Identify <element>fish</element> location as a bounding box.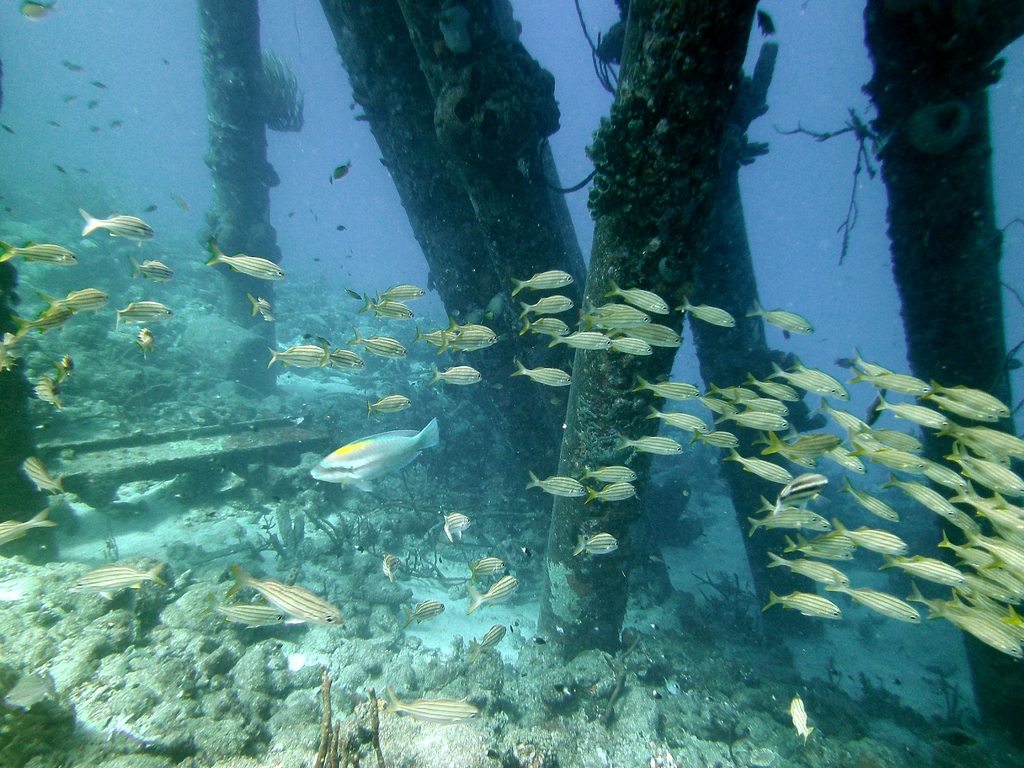
{"x1": 381, "y1": 555, "x2": 405, "y2": 579}.
